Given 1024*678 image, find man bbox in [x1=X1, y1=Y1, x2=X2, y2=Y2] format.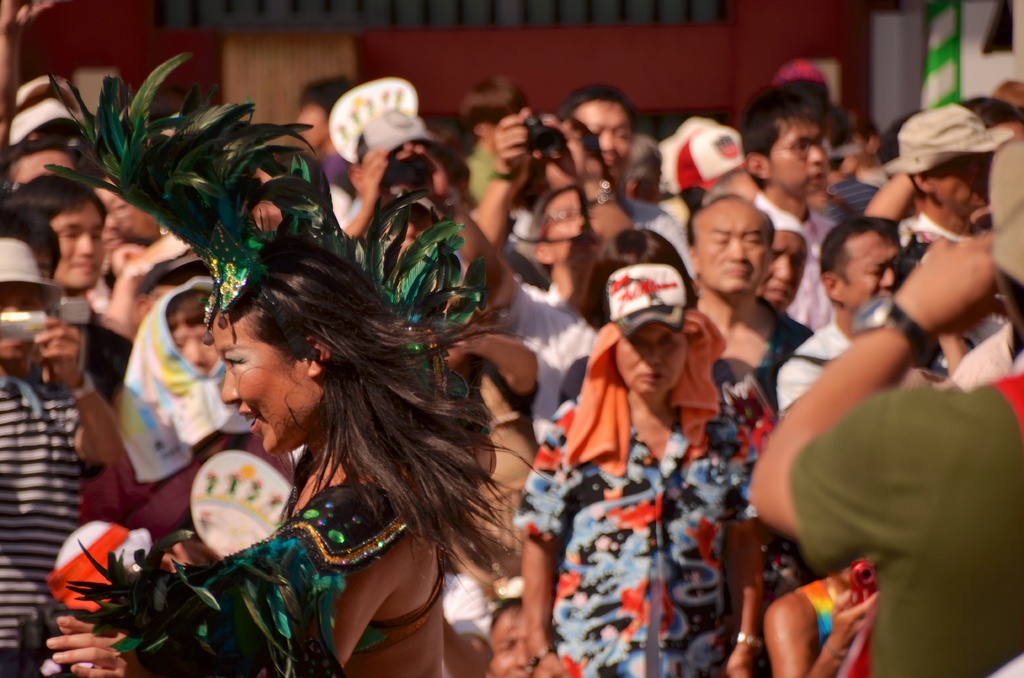
[x1=776, y1=213, x2=905, y2=419].
